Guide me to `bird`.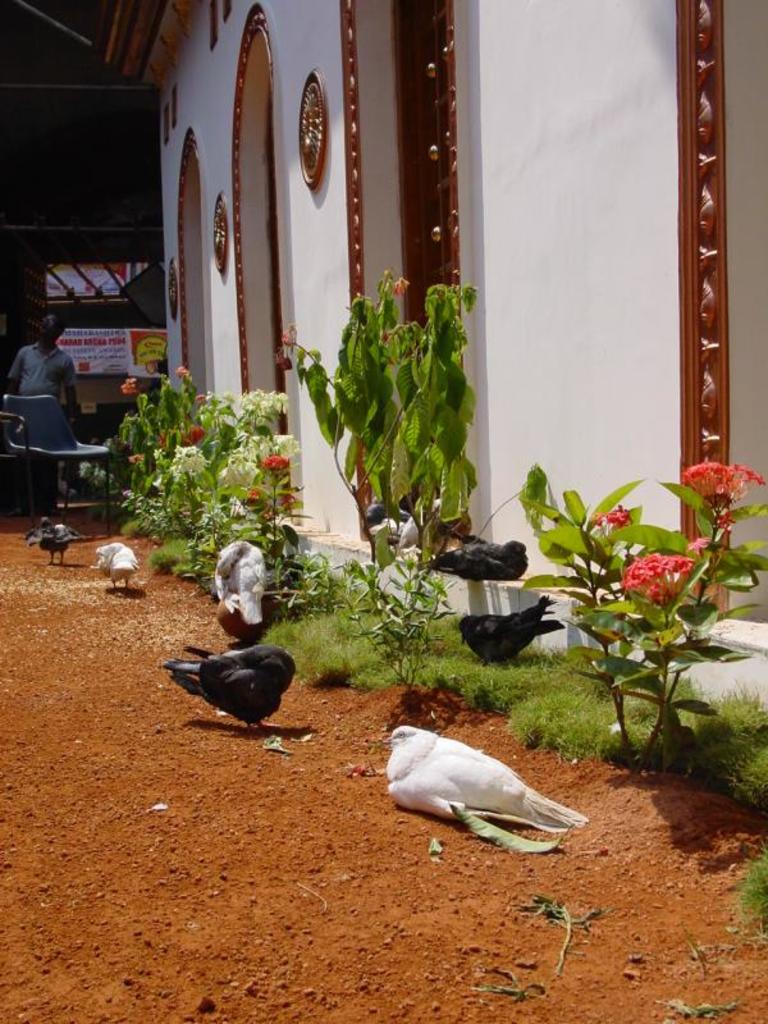
Guidance: rect(385, 712, 589, 822).
